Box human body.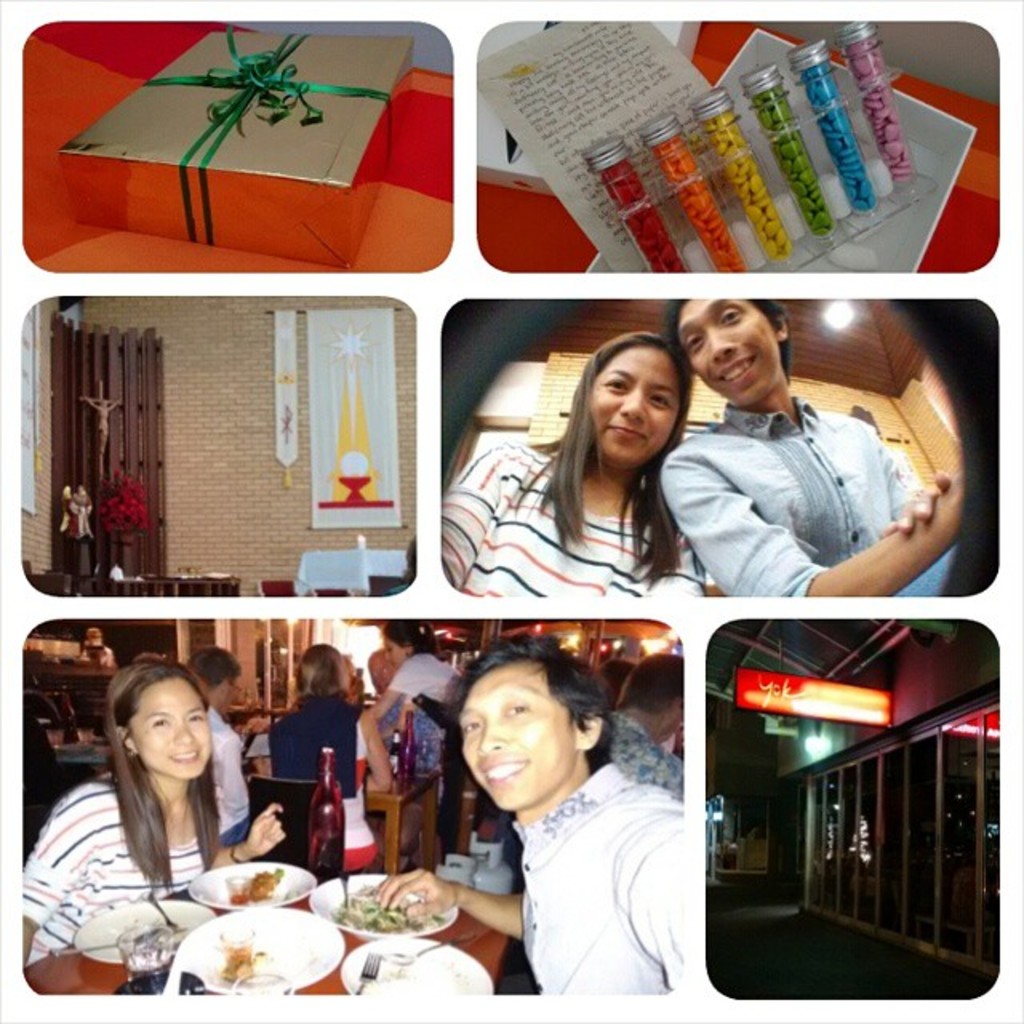
select_region(435, 446, 707, 605).
